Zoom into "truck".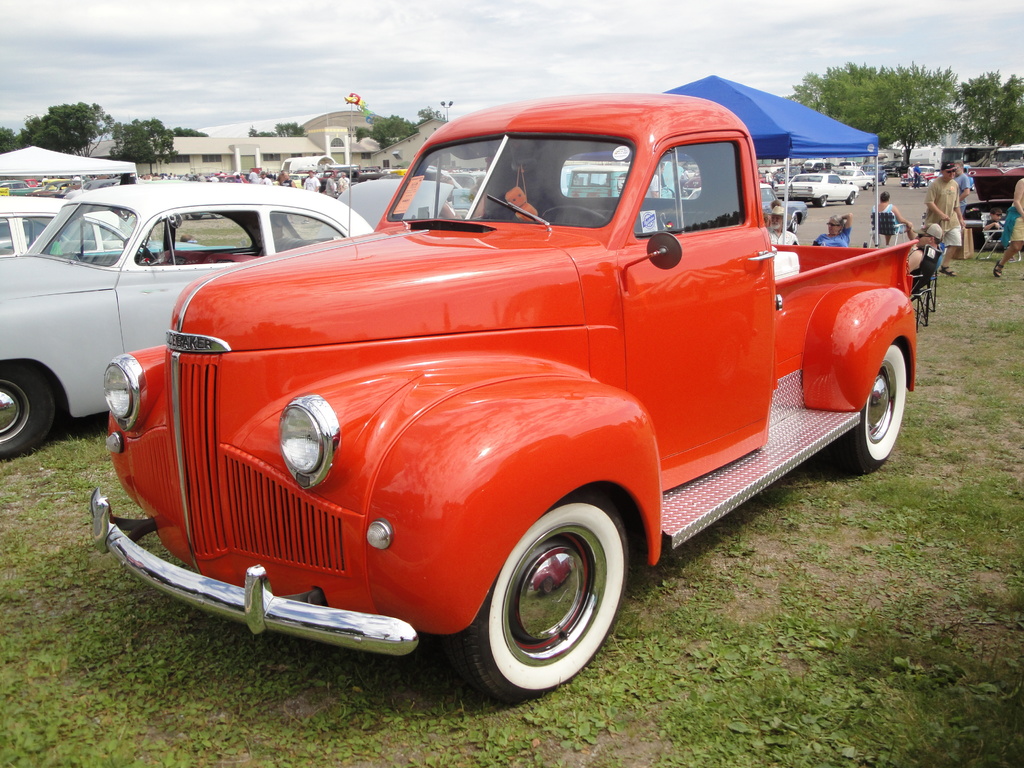
Zoom target: {"left": 881, "top": 158, "right": 913, "bottom": 178}.
